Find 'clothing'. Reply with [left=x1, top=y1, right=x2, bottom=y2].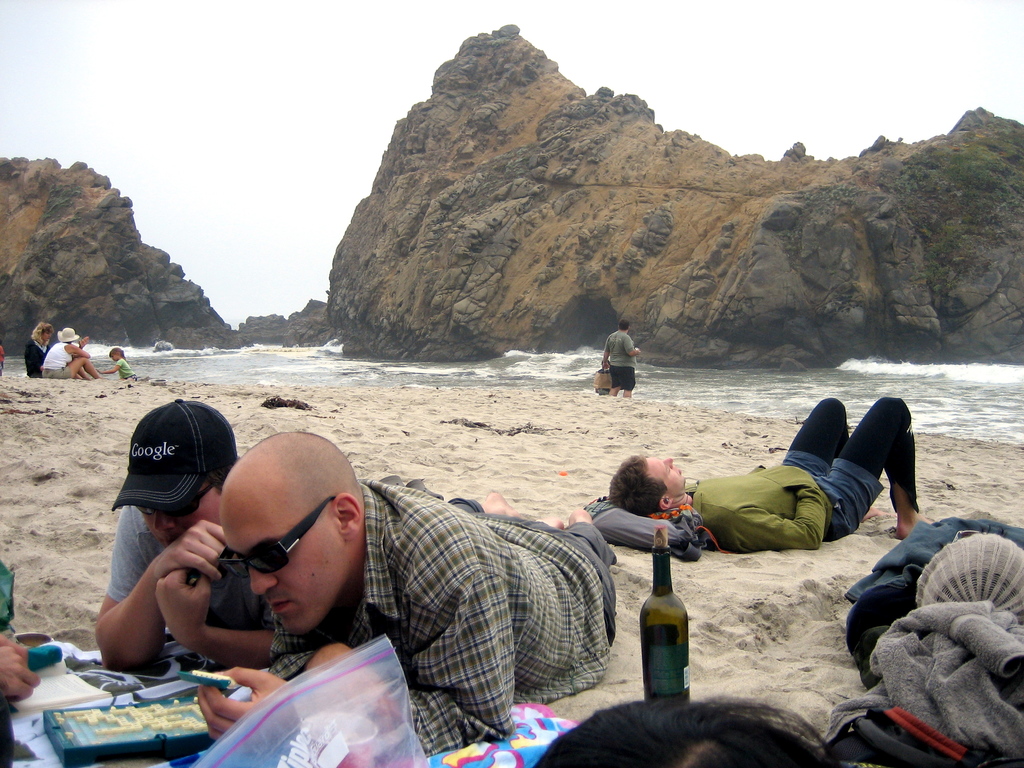
[left=590, top=365, right=616, bottom=396].
